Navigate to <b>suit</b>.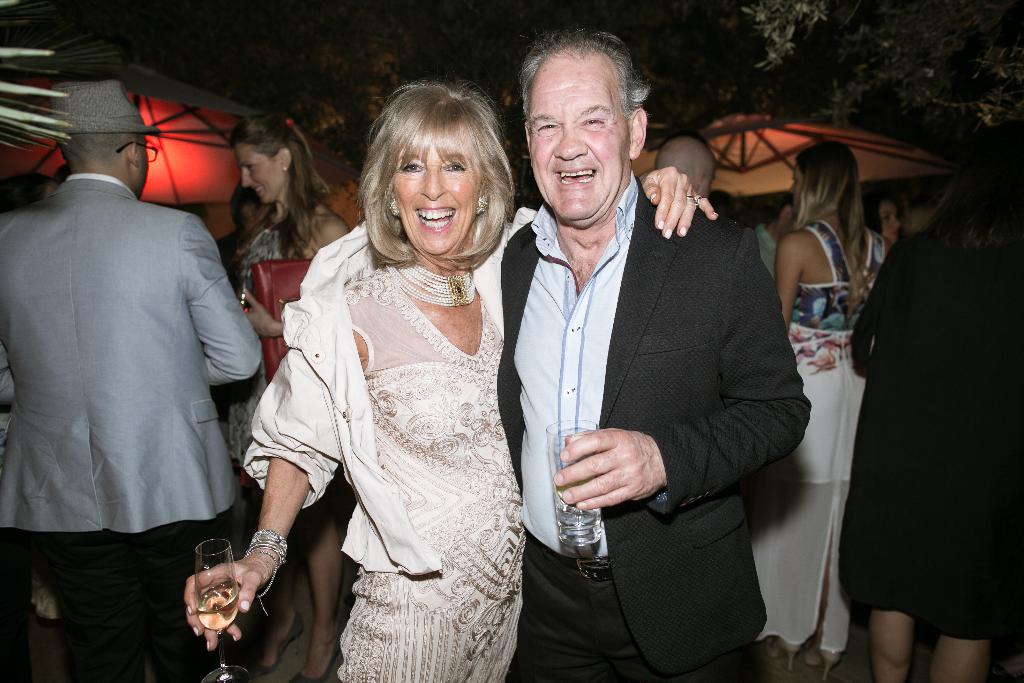
Navigation target: <bbox>512, 100, 812, 627</bbox>.
